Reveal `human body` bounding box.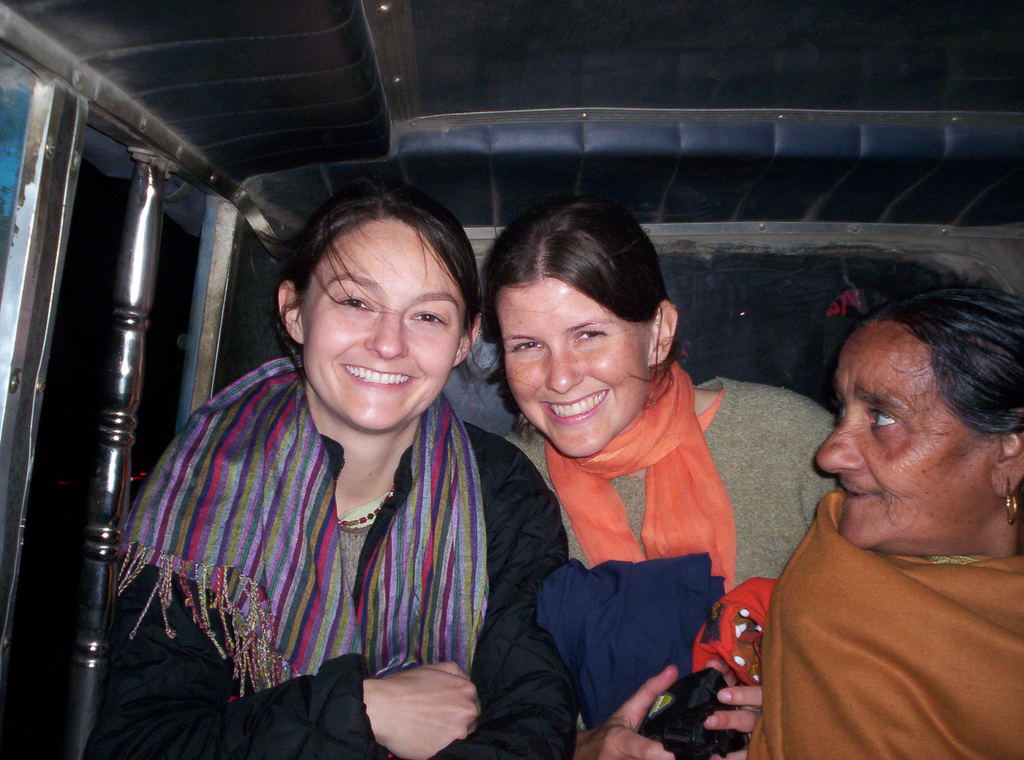
Revealed: select_region(502, 375, 840, 759).
